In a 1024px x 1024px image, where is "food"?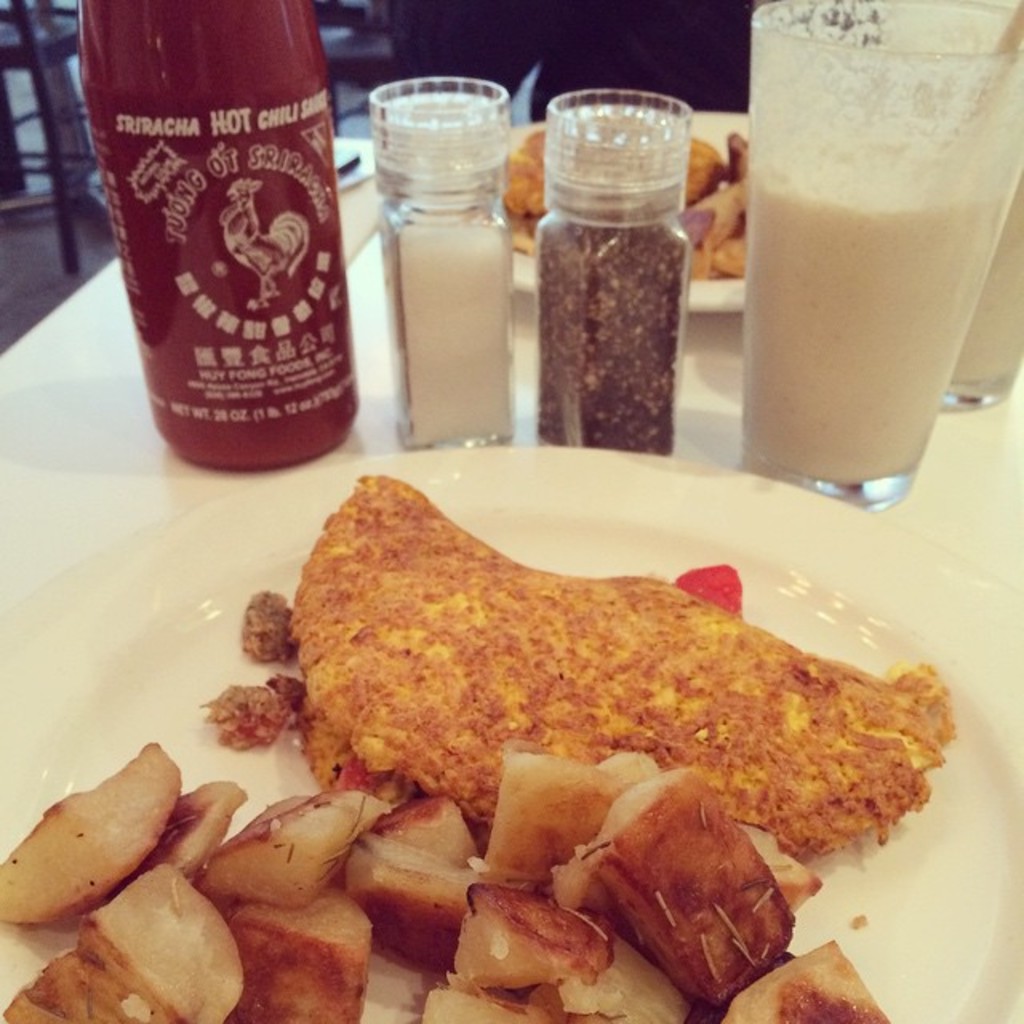
(195, 672, 317, 746).
